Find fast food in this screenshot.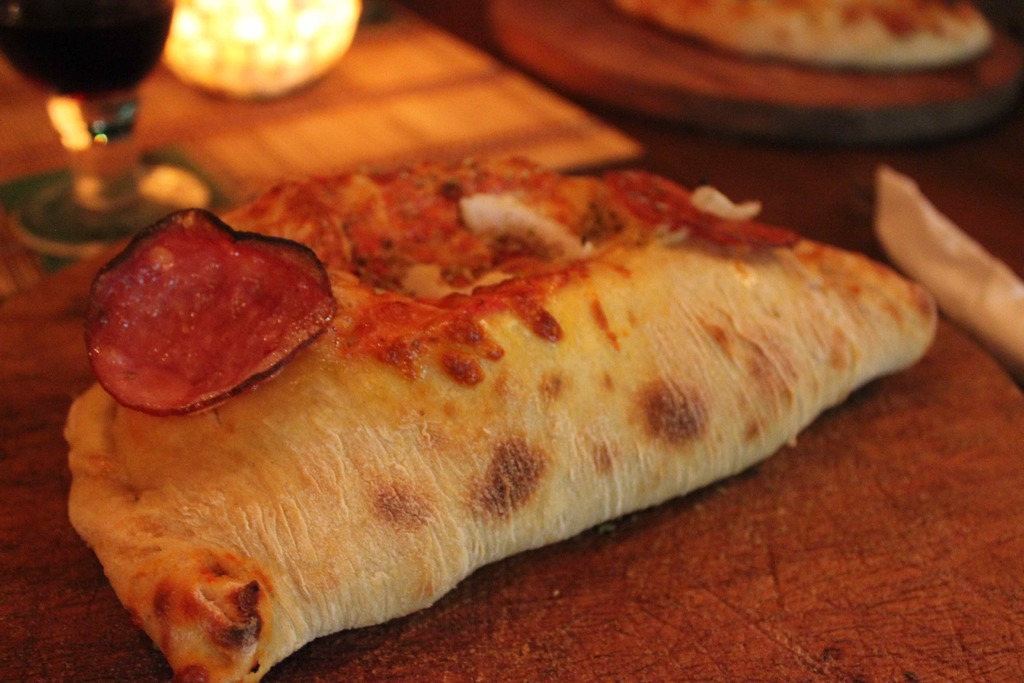
The bounding box for fast food is rect(64, 202, 861, 641).
